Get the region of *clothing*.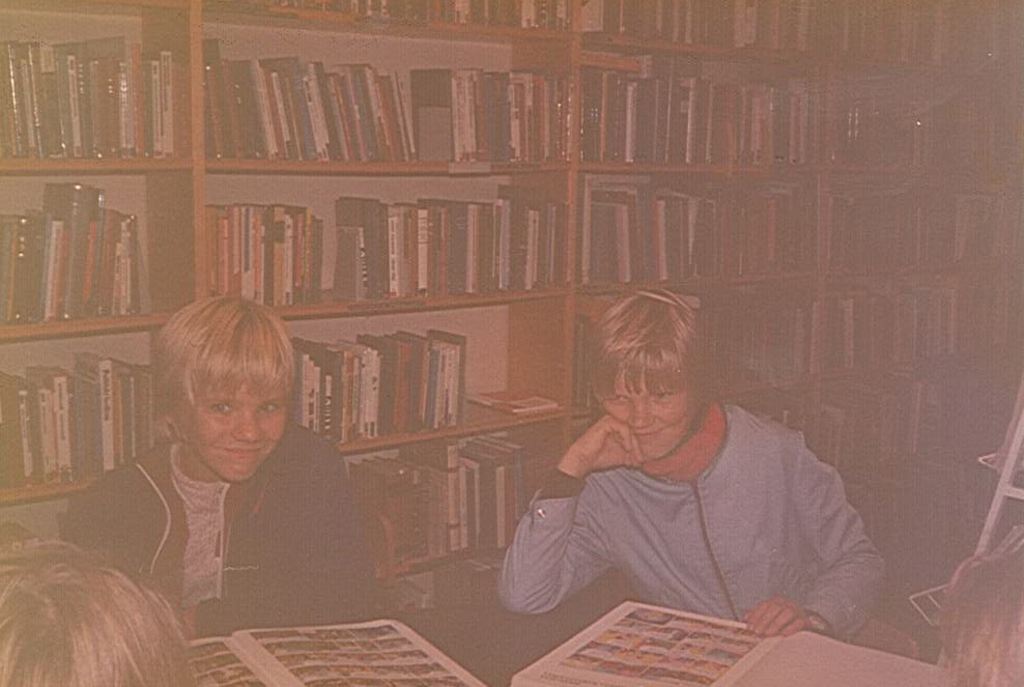
locate(487, 396, 898, 636).
